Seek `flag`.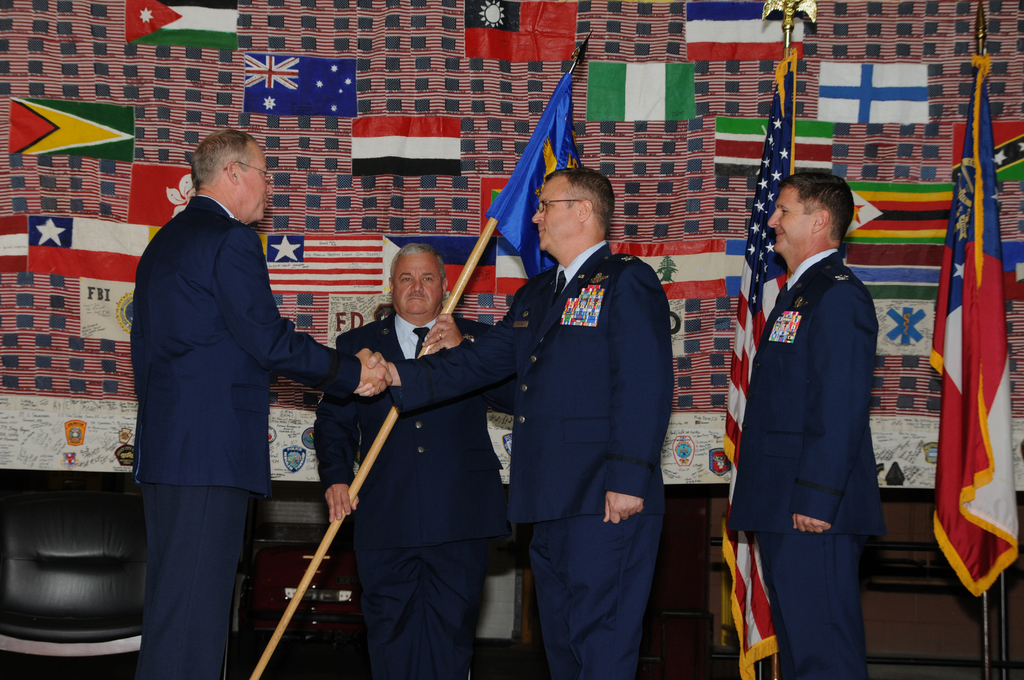
<region>383, 236, 496, 293</region>.
